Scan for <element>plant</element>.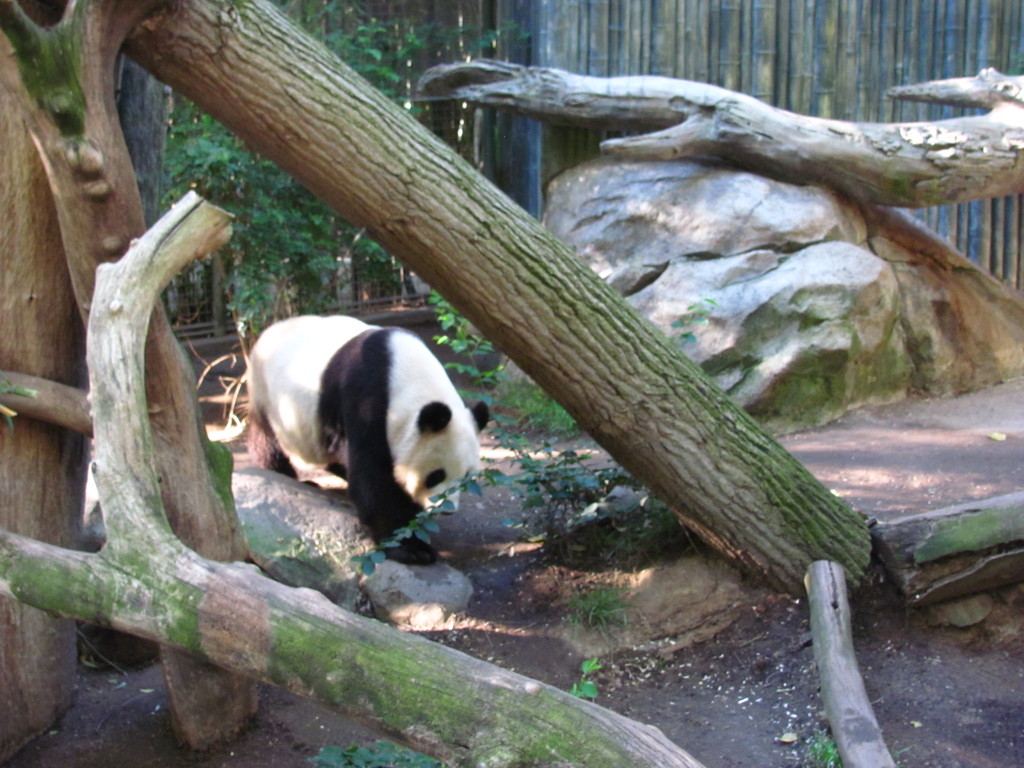
Scan result: left=307, top=742, right=432, bottom=767.
